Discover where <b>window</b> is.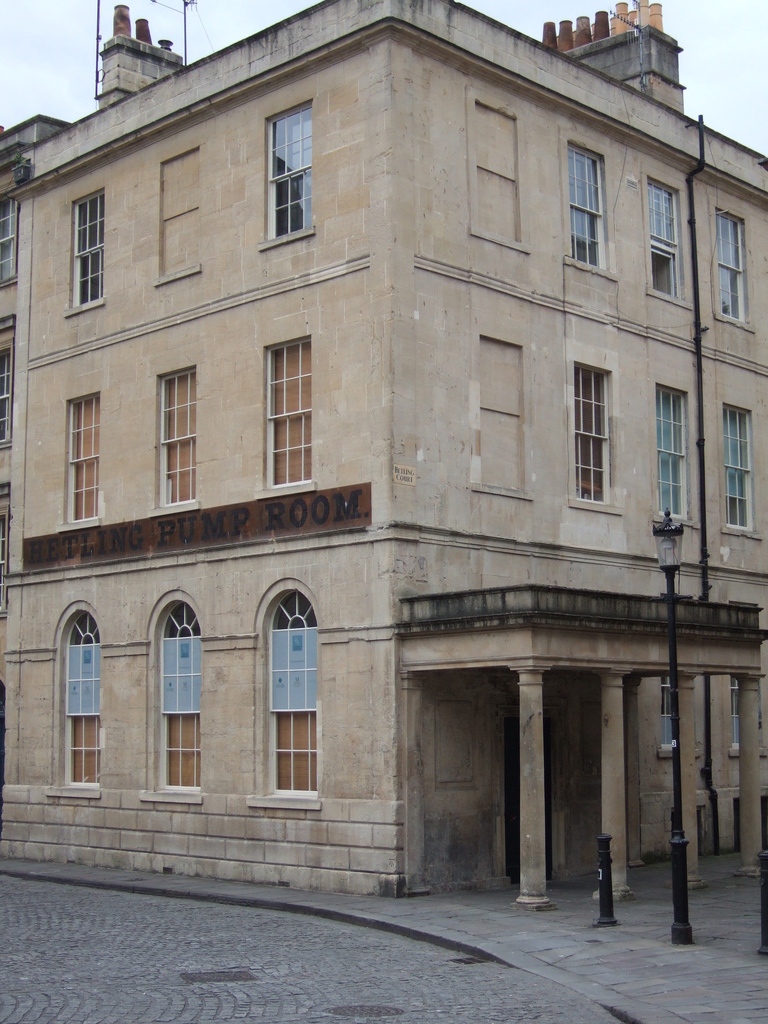
Discovered at x1=569, y1=149, x2=606, y2=266.
